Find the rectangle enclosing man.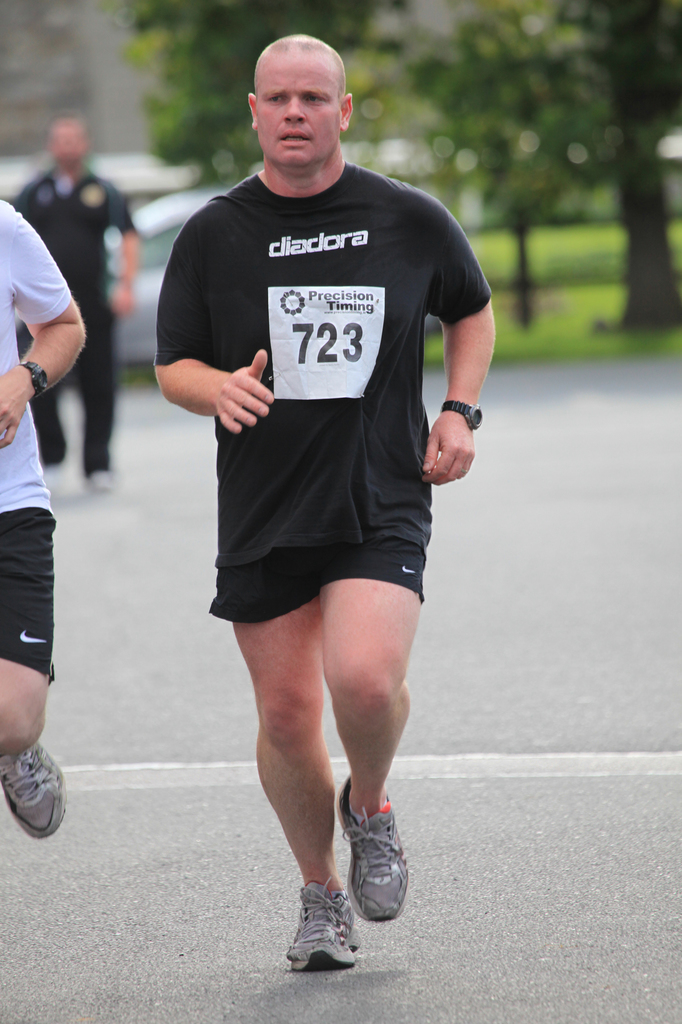
(x1=0, y1=199, x2=85, y2=844).
